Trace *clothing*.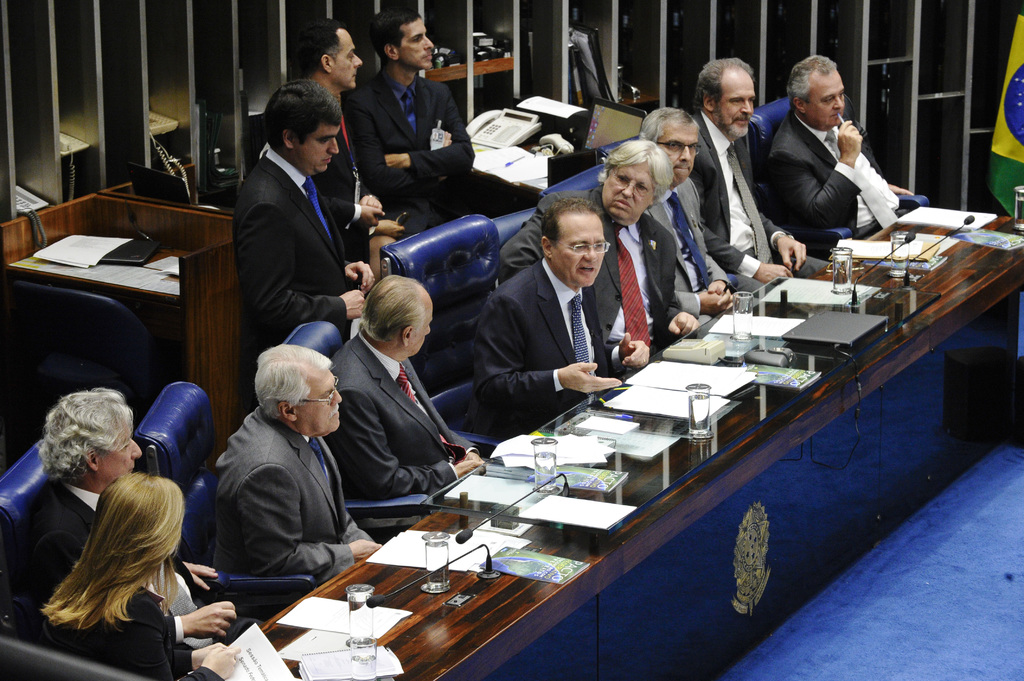
Traced to 323, 321, 480, 513.
